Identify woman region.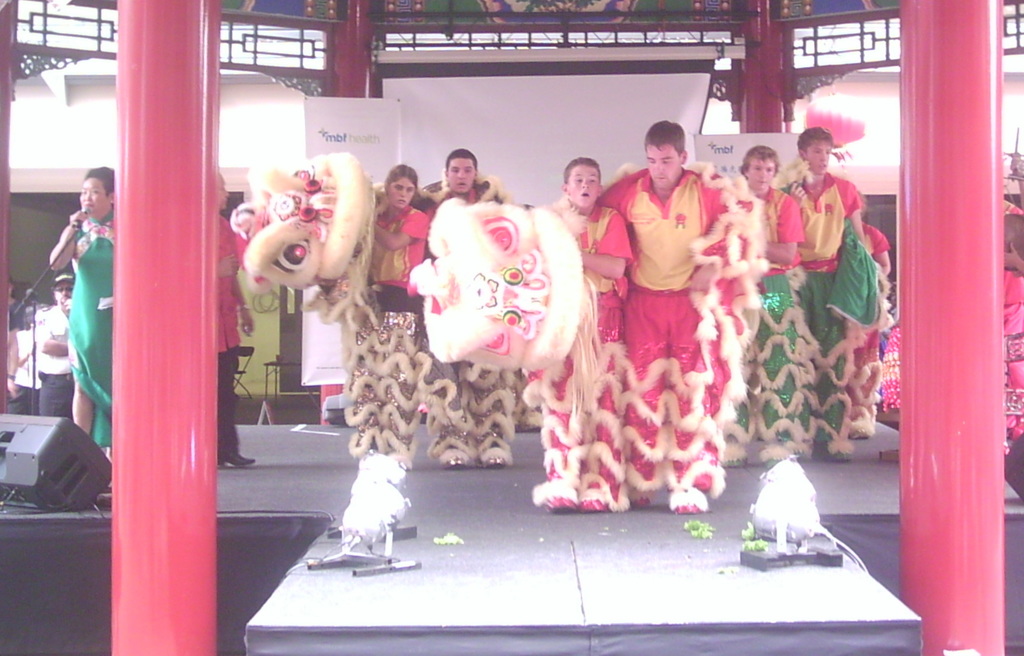
Region: <region>364, 165, 429, 306</region>.
